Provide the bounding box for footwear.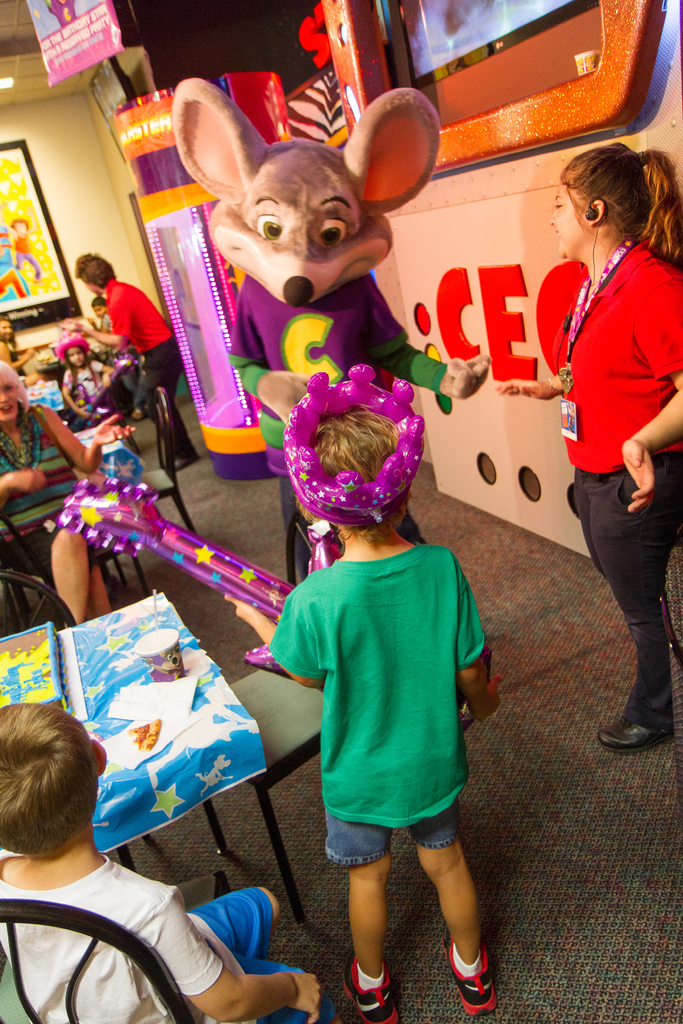
338, 949, 404, 1023.
